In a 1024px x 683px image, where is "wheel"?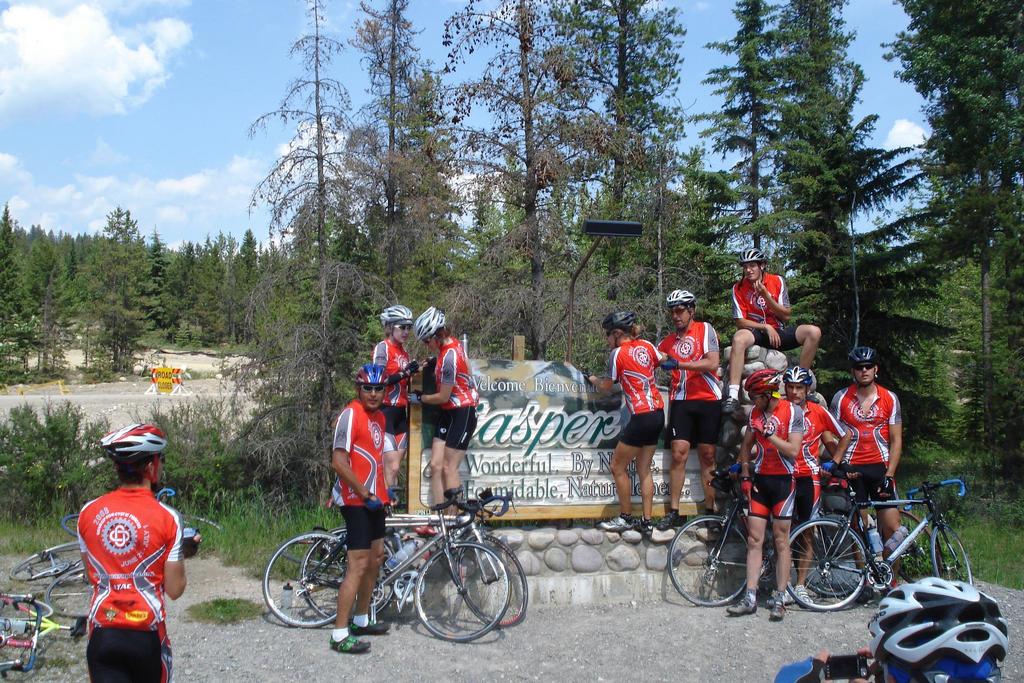
bbox=[0, 593, 55, 622].
